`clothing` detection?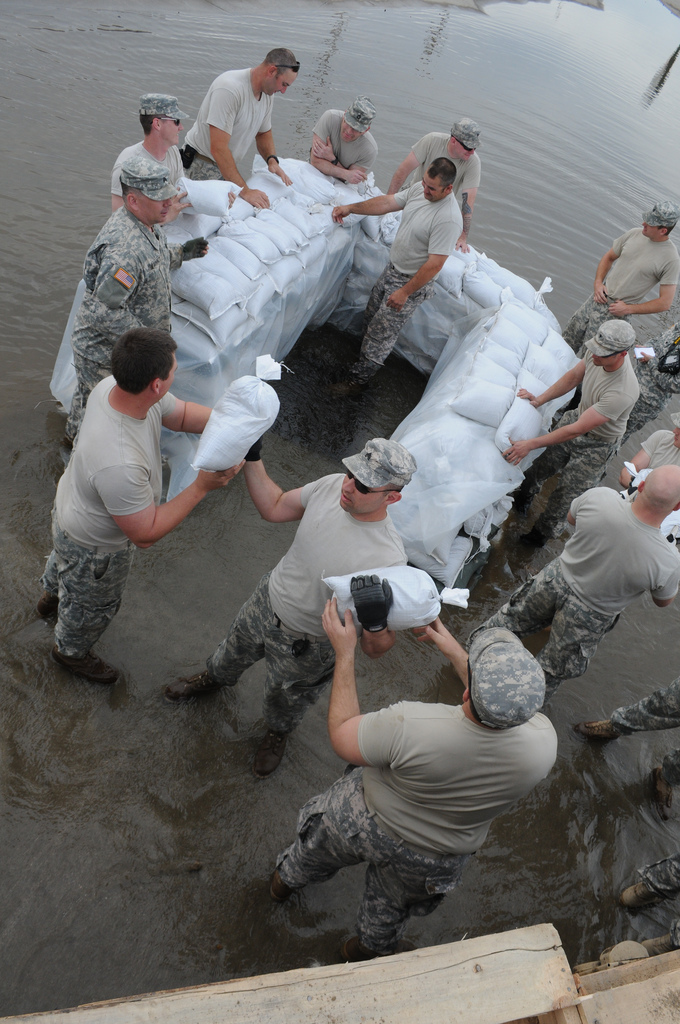
<region>399, 139, 485, 189</region>
